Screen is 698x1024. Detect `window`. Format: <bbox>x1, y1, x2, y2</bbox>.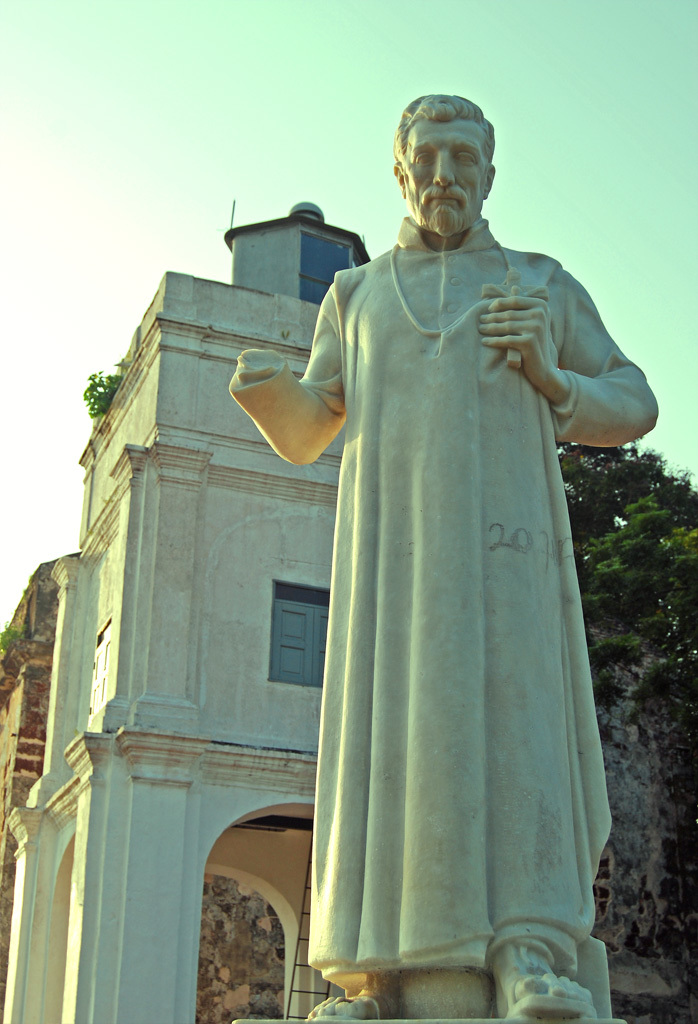
<bbox>295, 233, 352, 306</bbox>.
